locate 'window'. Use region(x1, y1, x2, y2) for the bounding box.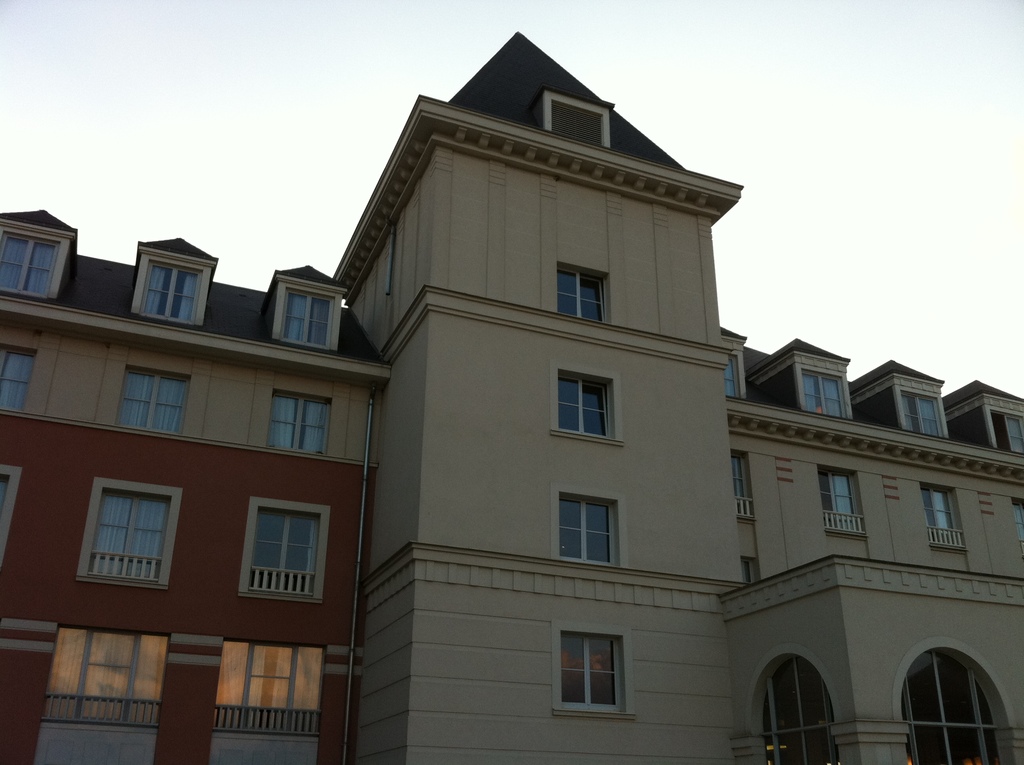
region(557, 369, 618, 442).
